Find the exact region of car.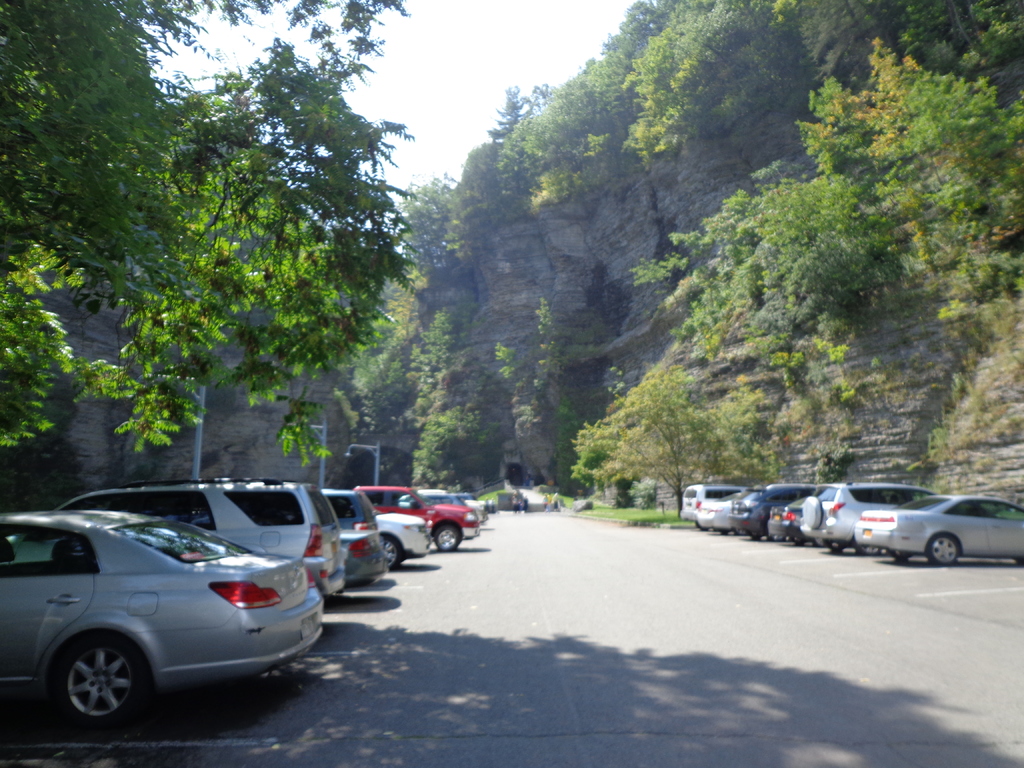
Exact region: 346 479 474 549.
